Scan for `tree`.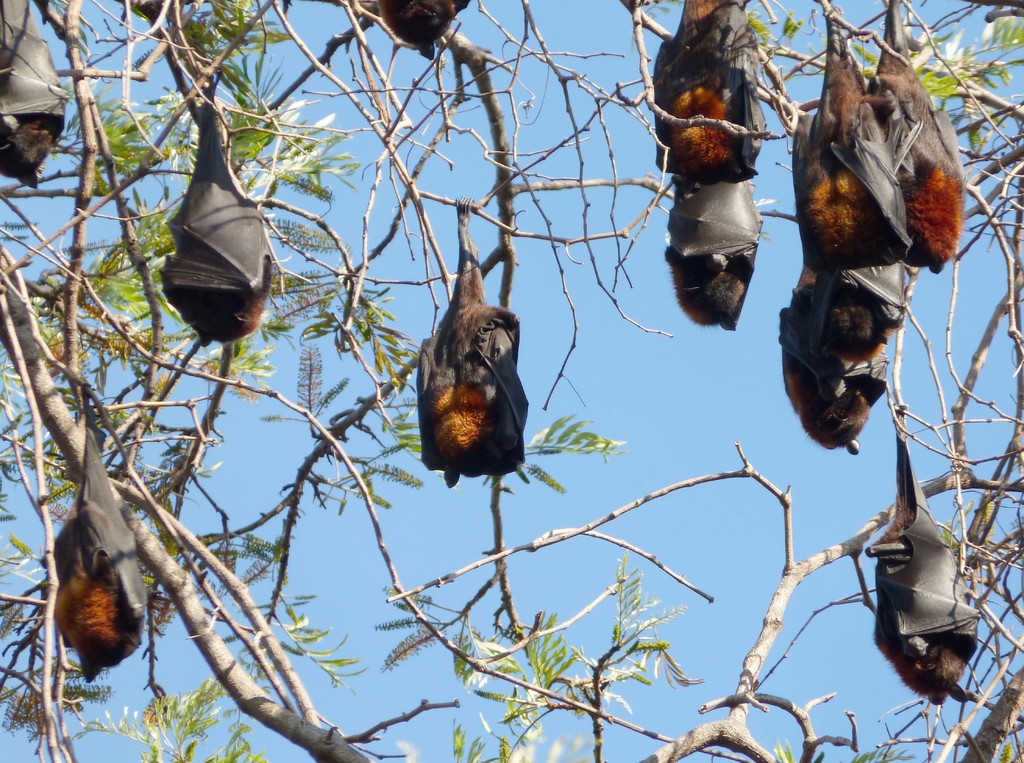
Scan result: 3/2/1023/762.
